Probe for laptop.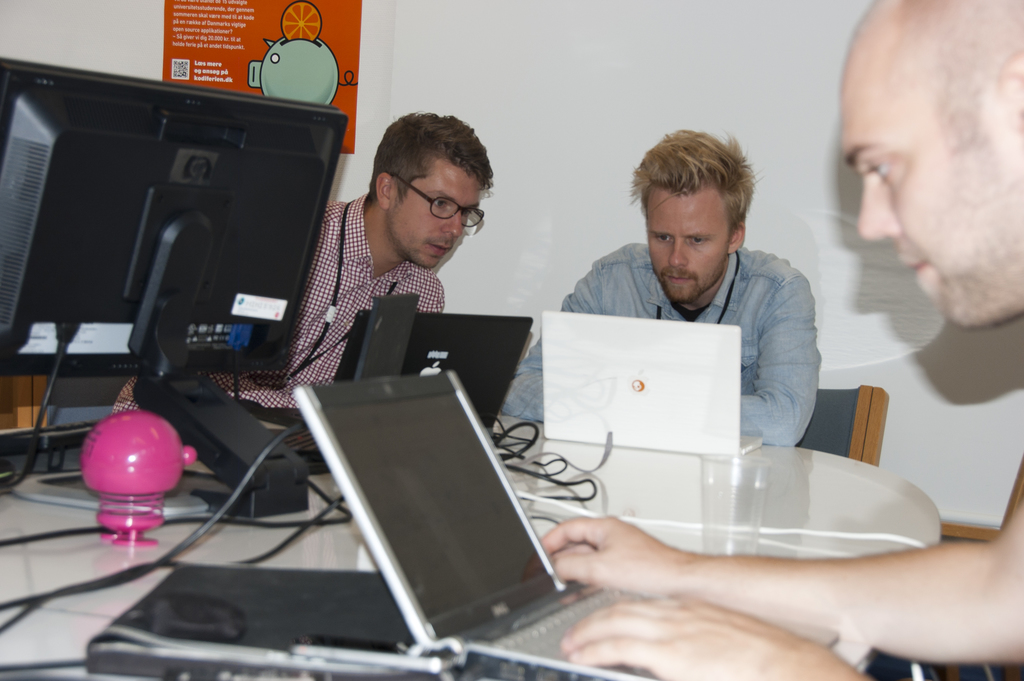
Probe result: {"left": 333, "top": 311, "right": 532, "bottom": 438}.
